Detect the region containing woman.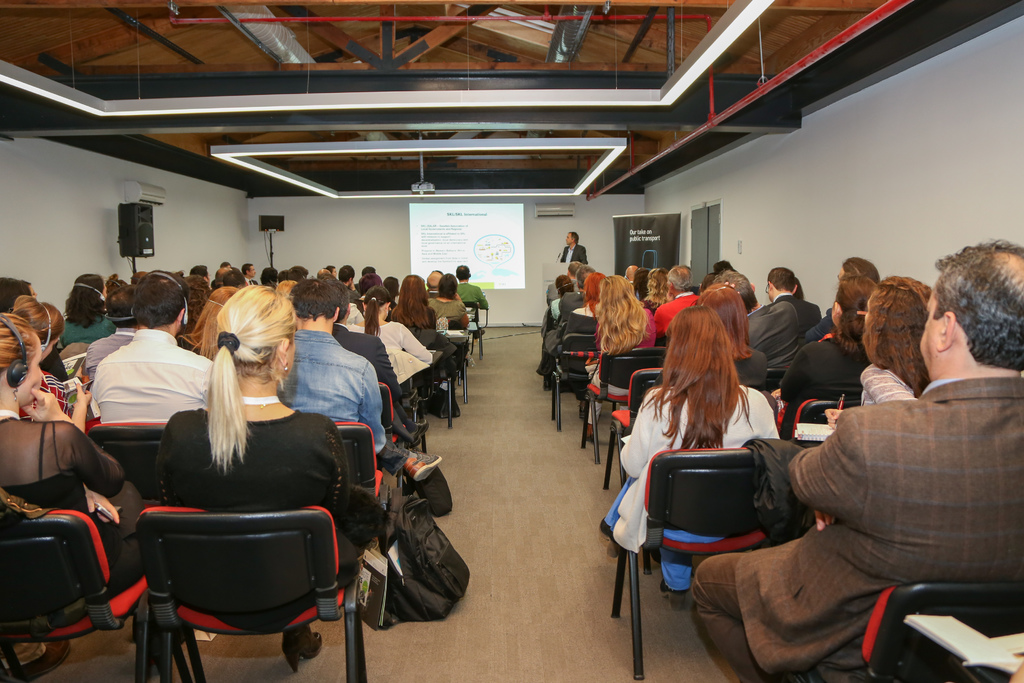
locate(163, 276, 358, 621).
